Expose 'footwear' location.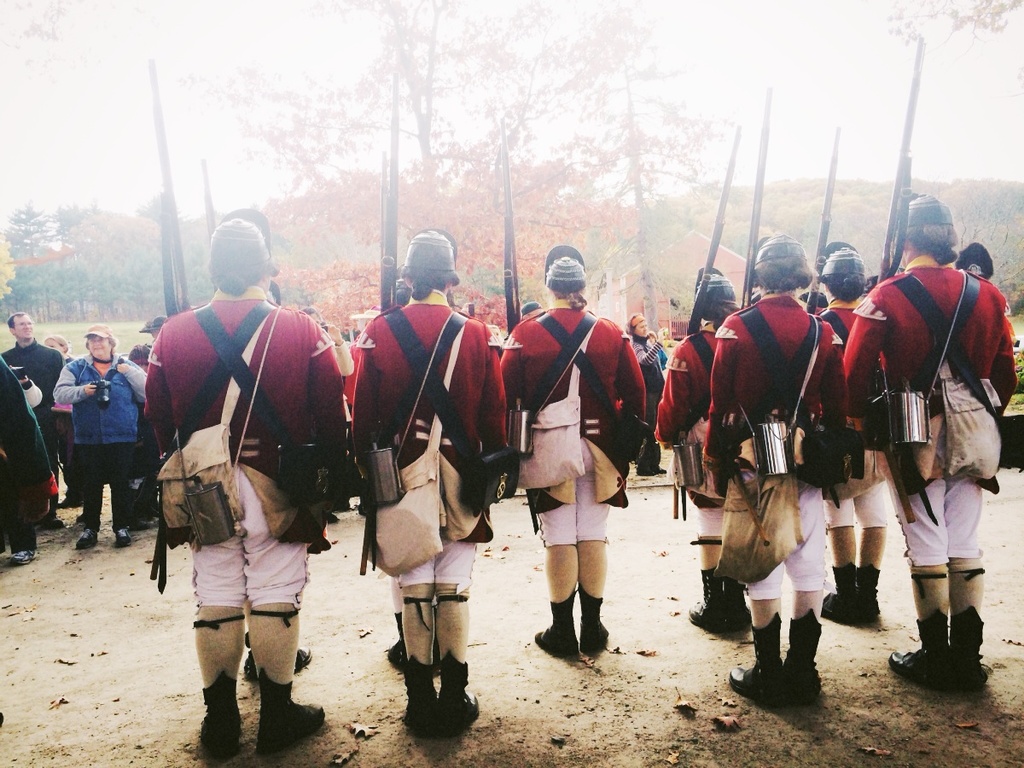
Exposed at box=[726, 613, 785, 704].
